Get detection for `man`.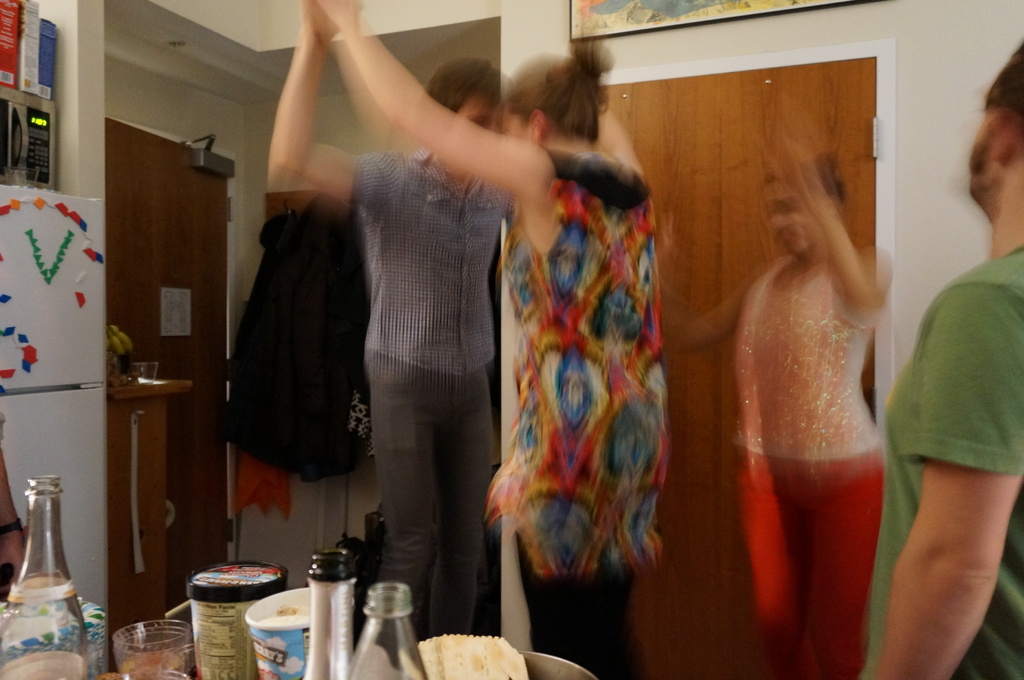
Detection: (left=247, top=0, right=524, bottom=639).
